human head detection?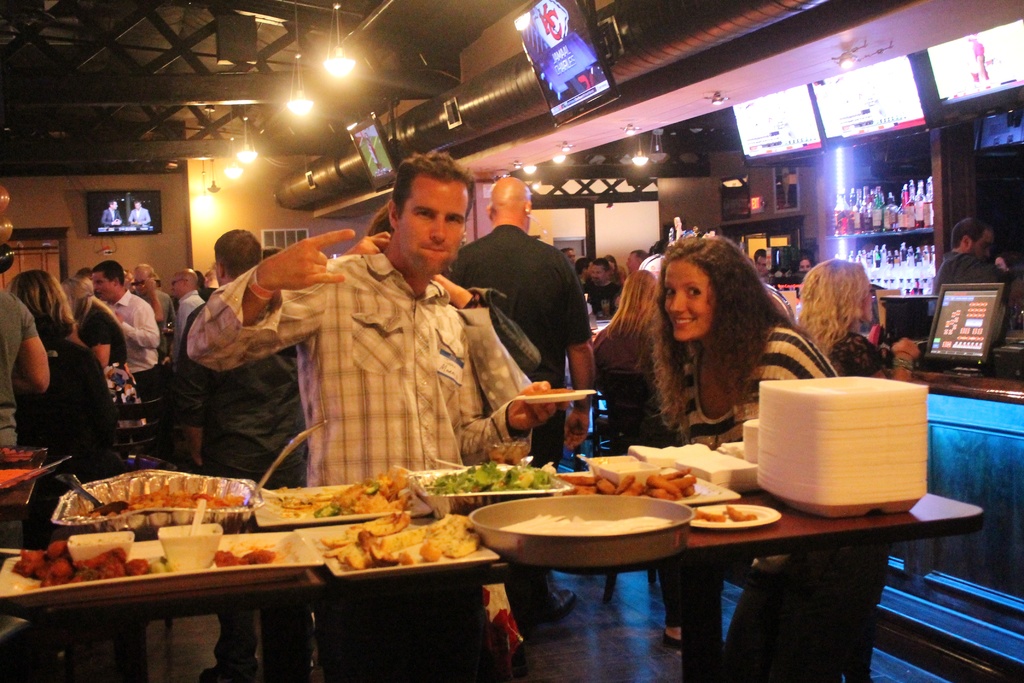
crop(58, 276, 92, 320)
